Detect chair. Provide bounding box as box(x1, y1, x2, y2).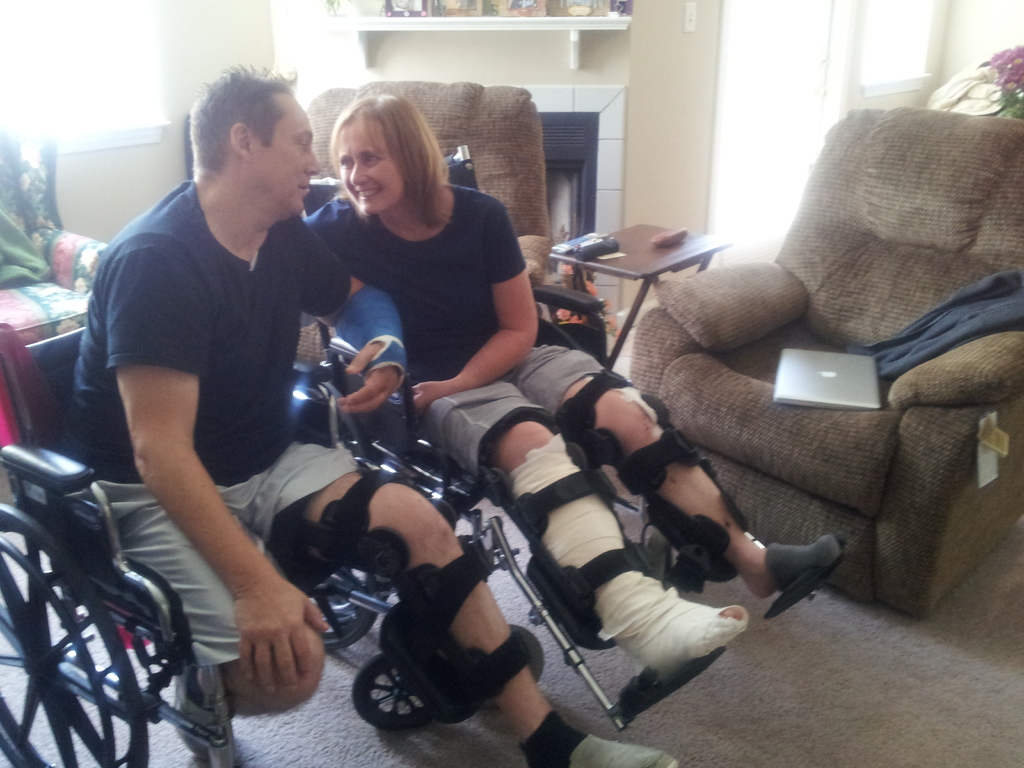
box(316, 148, 849, 730).
